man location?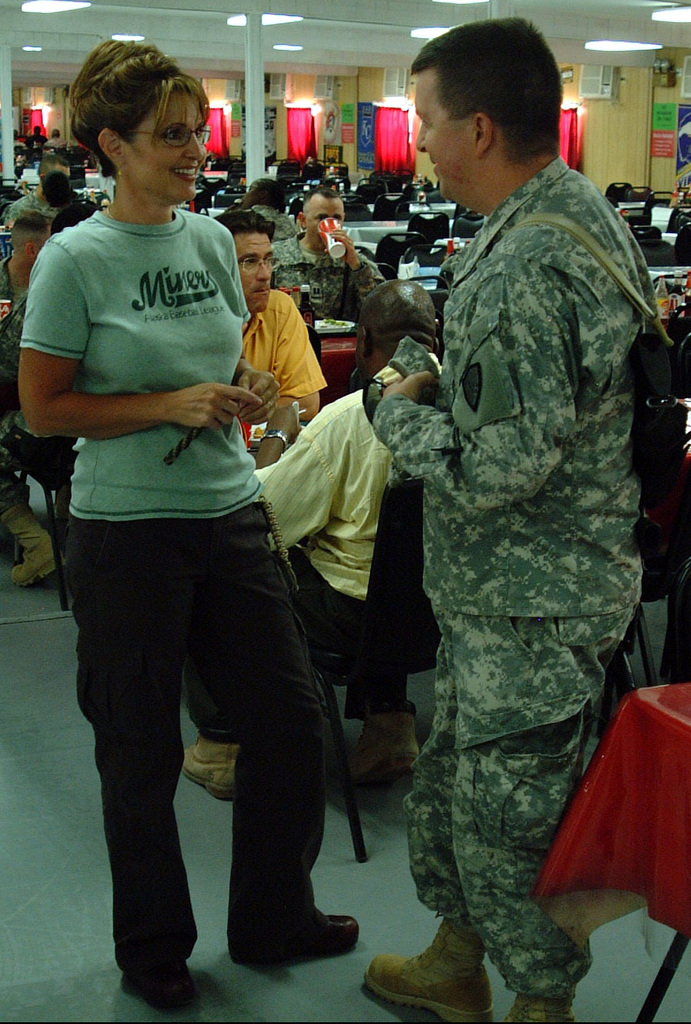
bbox=[8, 155, 77, 227]
